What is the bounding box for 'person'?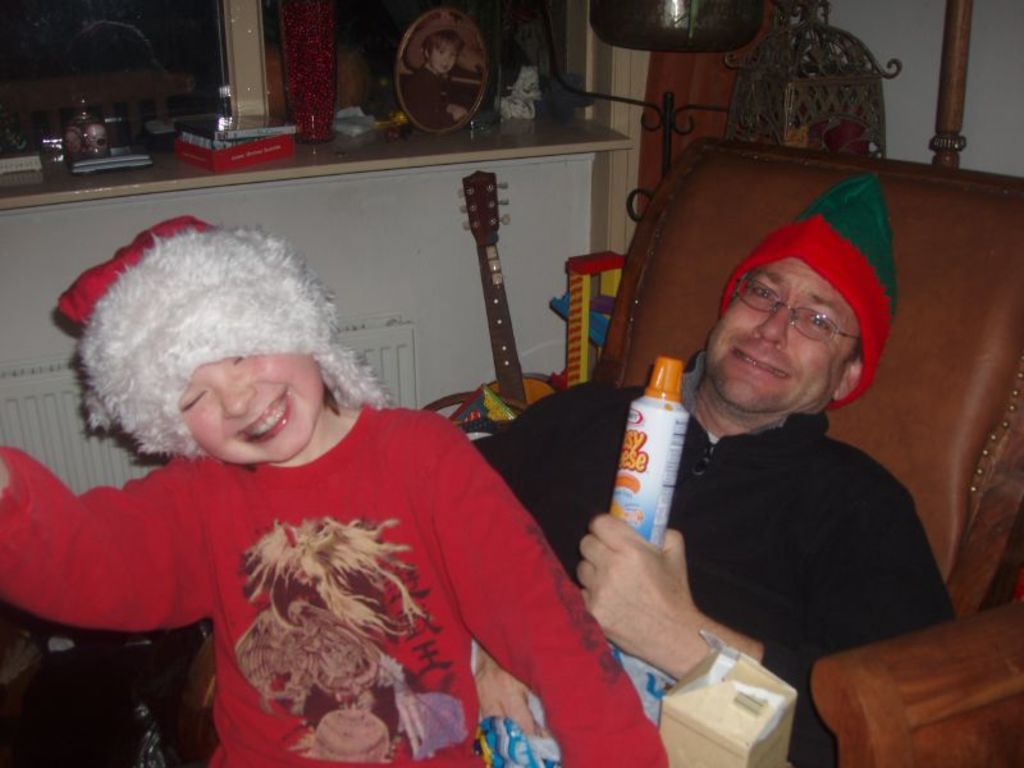
locate(466, 166, 961, 767).
